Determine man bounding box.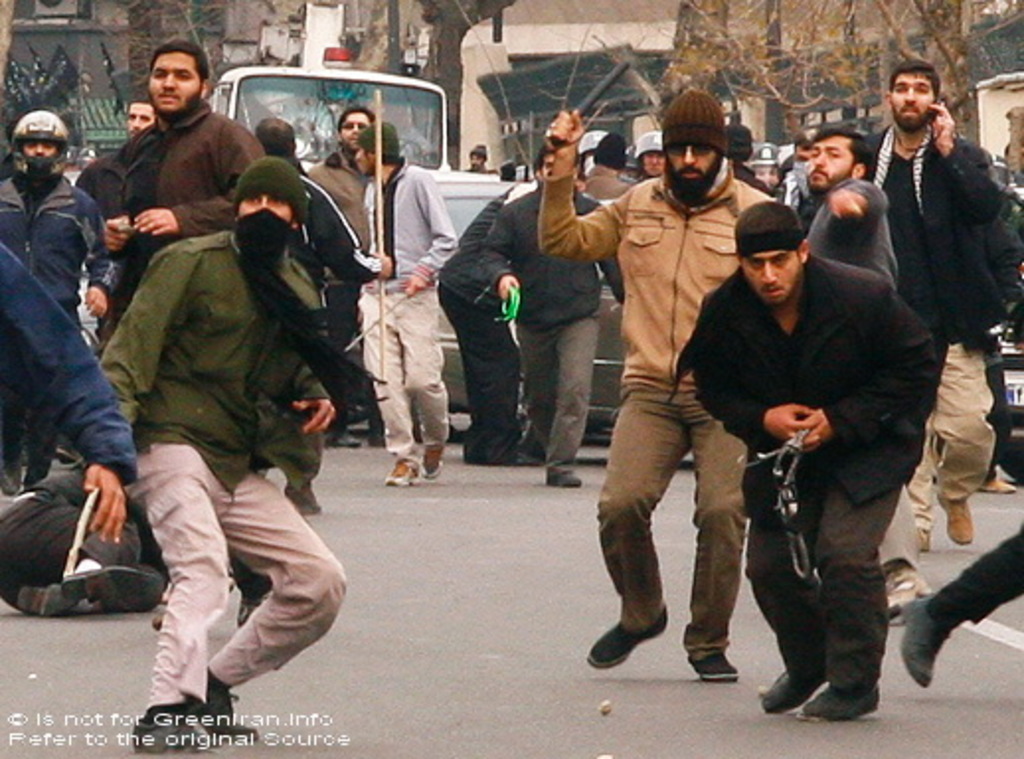
Determined: 536,87,777,682.
